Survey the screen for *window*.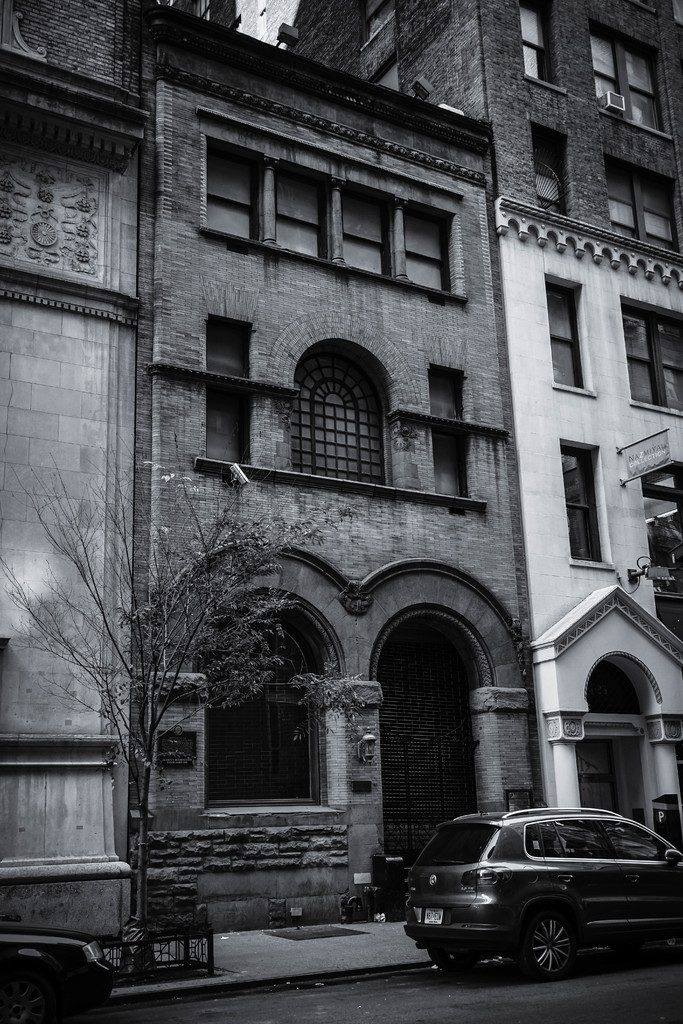
Survey found: {"left": 432, "top": 365, "right": 470, "bottom": 502}.
